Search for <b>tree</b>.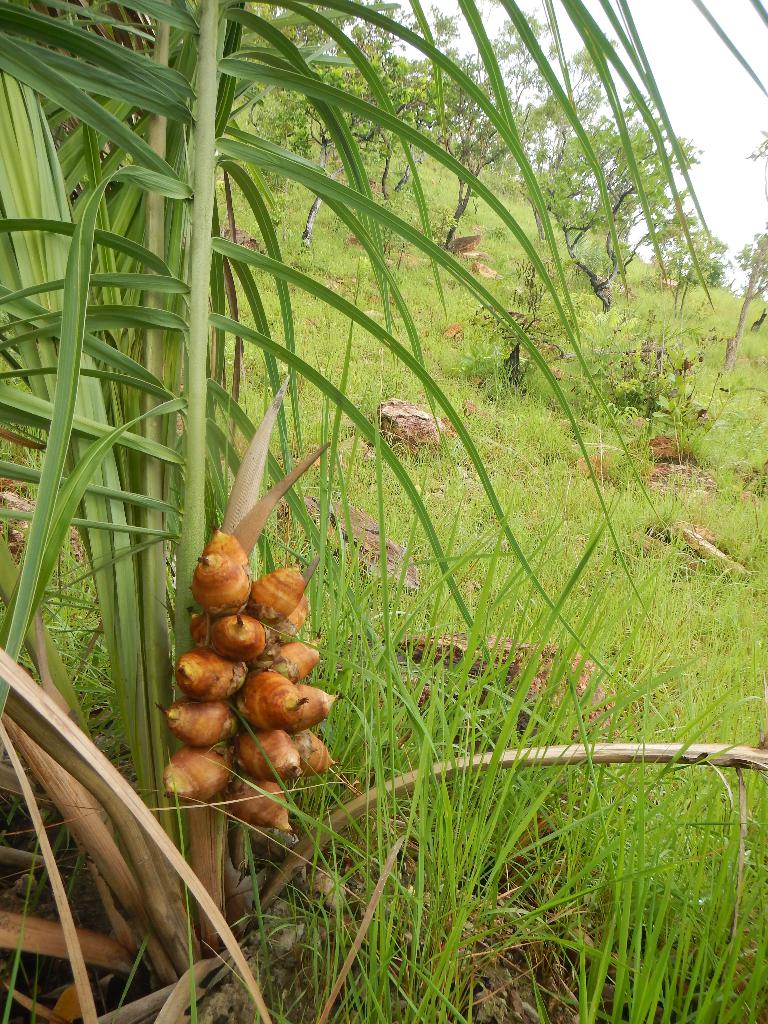
Found at [0,0,767,1023].
